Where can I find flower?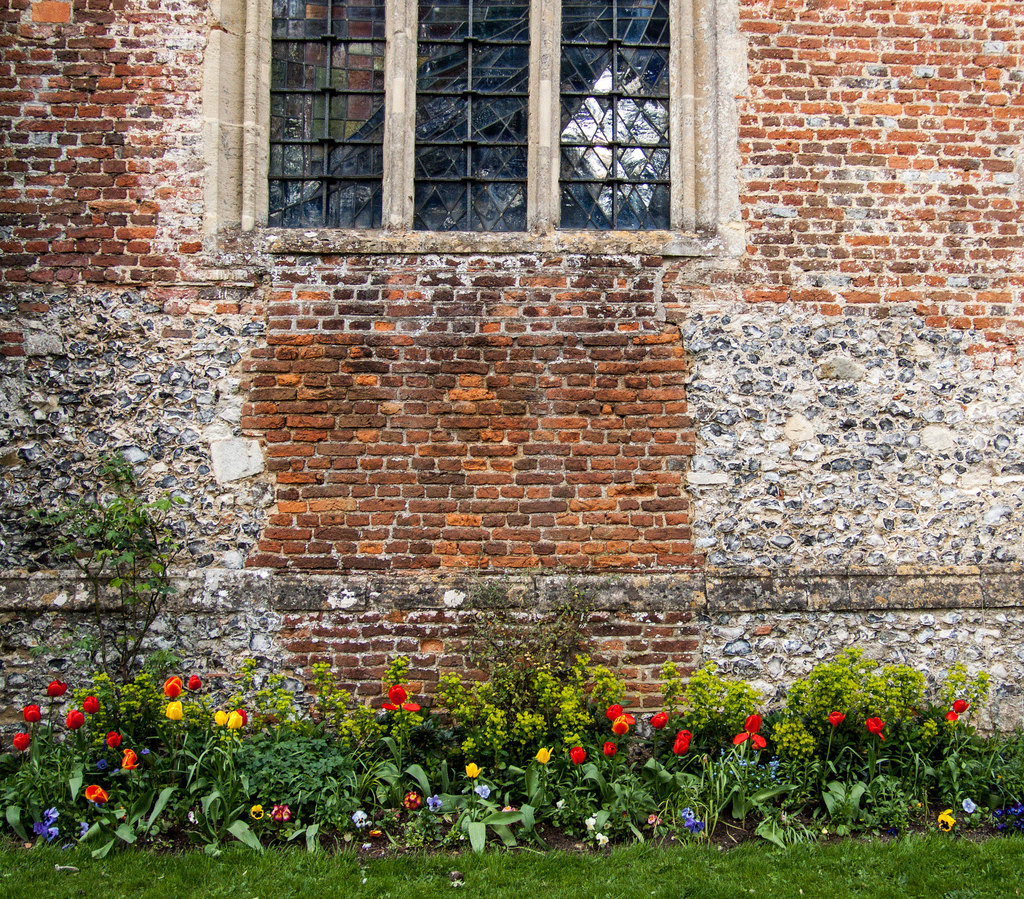
You can find it at [left=962, top=799, right=975, bottom=812].
